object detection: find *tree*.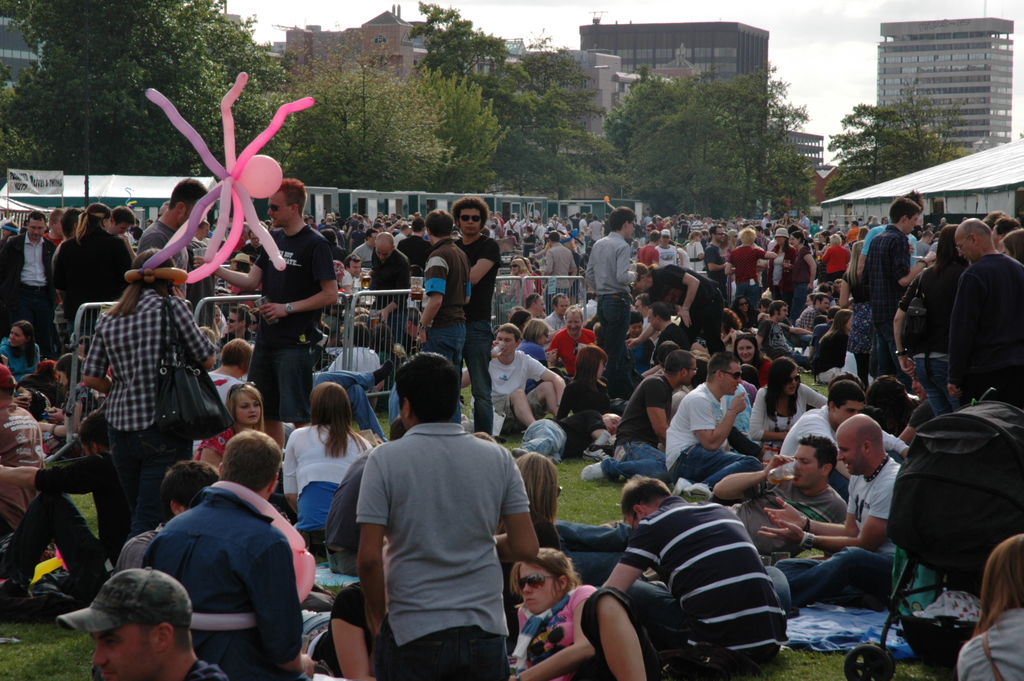
bbox=(820, 104, 906, 197).
